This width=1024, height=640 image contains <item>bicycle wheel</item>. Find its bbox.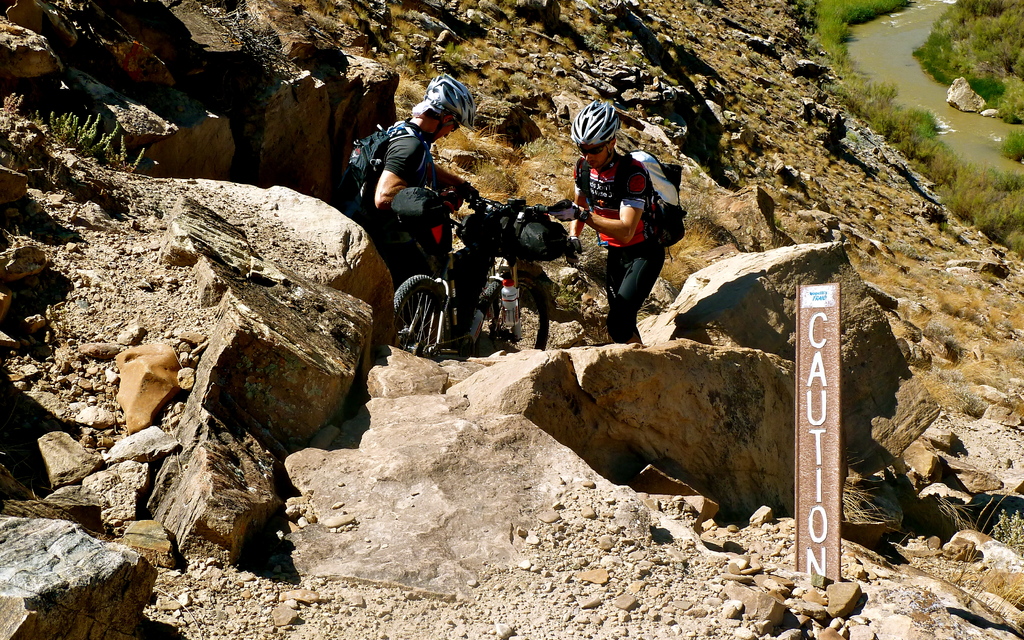
BBox(470, 271, 548, 351).
